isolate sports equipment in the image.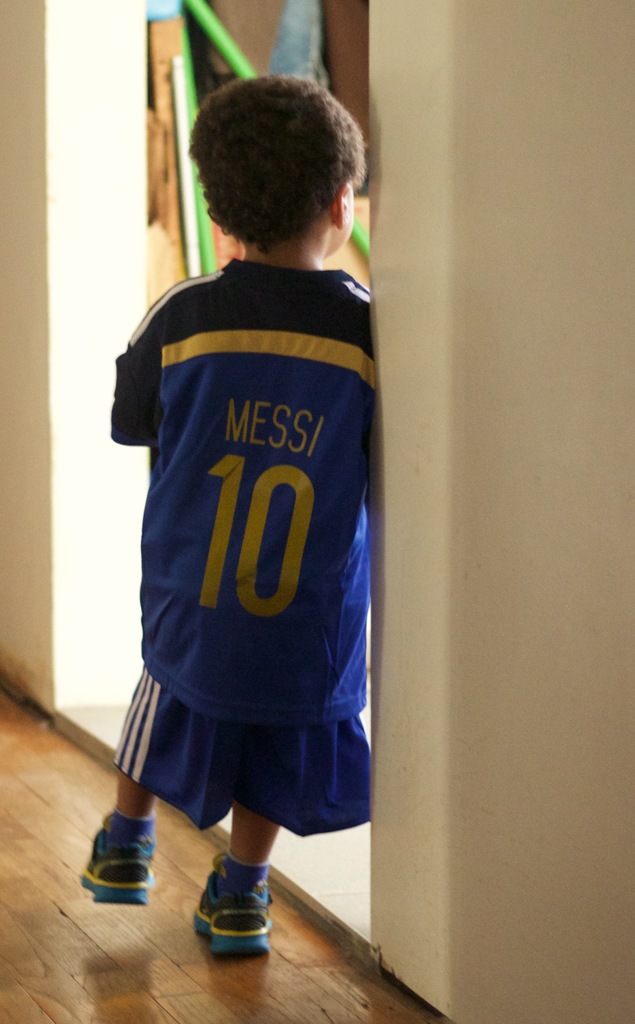
Isolated region: bbox(78, 813, 155, 904).
